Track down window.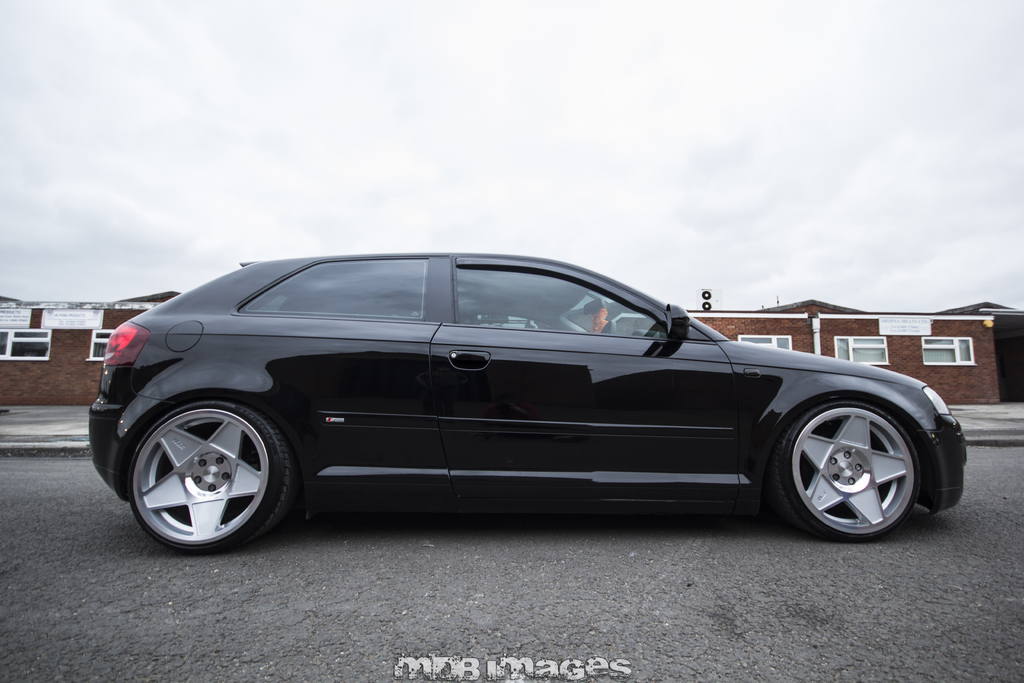
Tracked to BBox(232, 254, 428, 321).
